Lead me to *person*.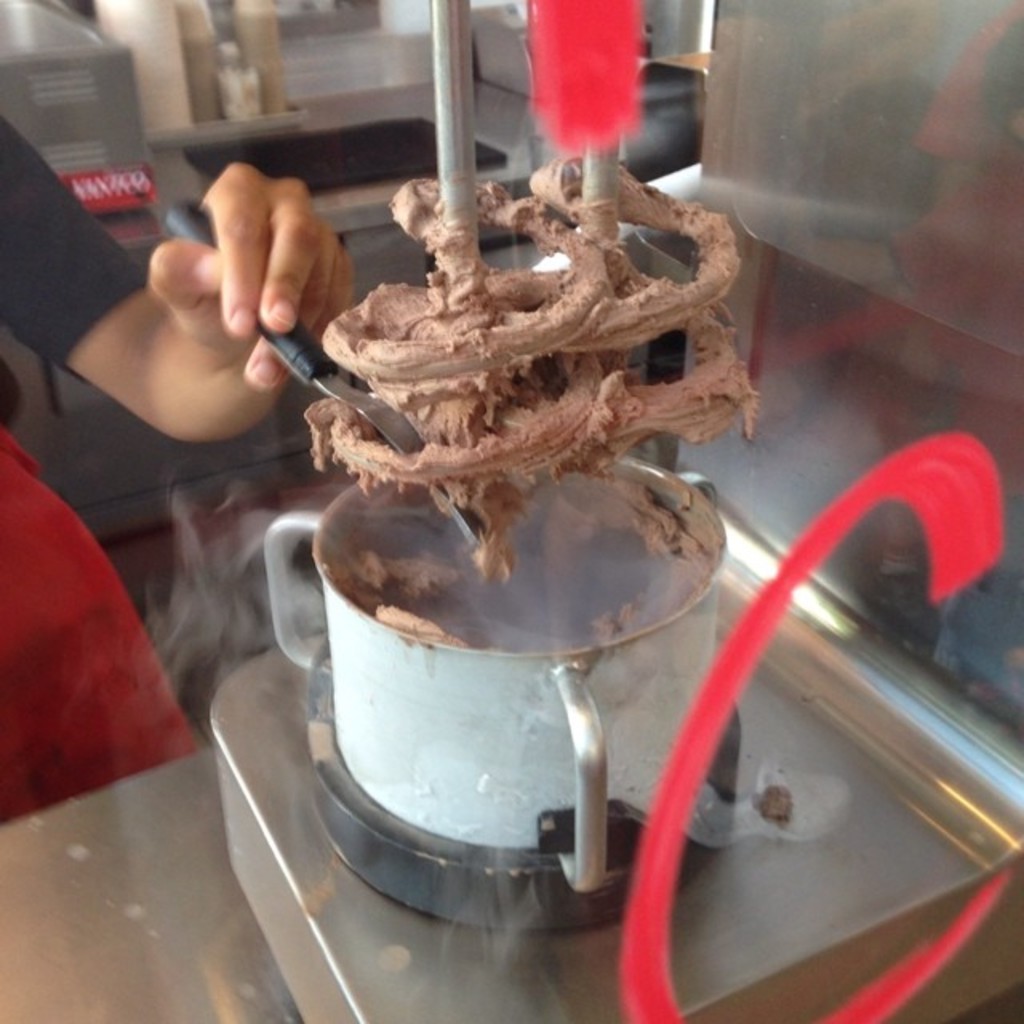
Lead to {"left": 0, "top": 114, "right": 355, "bottom": 829}.
